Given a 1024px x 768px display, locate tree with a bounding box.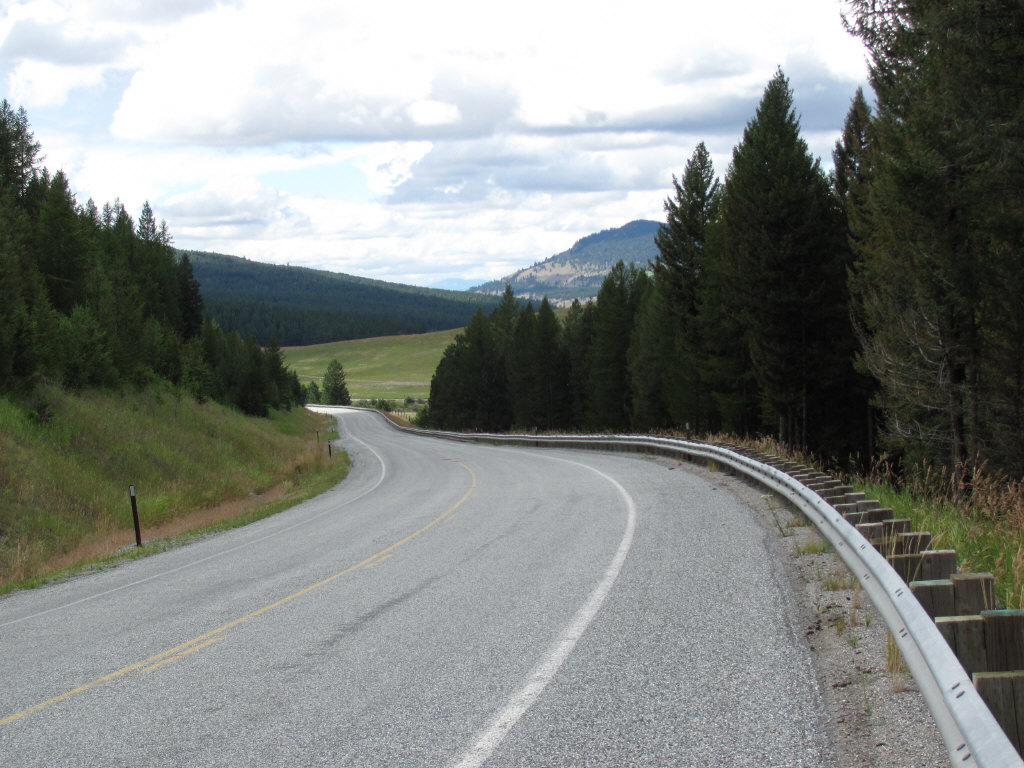
Located: <region>297, 379, 306, 407</region>.
